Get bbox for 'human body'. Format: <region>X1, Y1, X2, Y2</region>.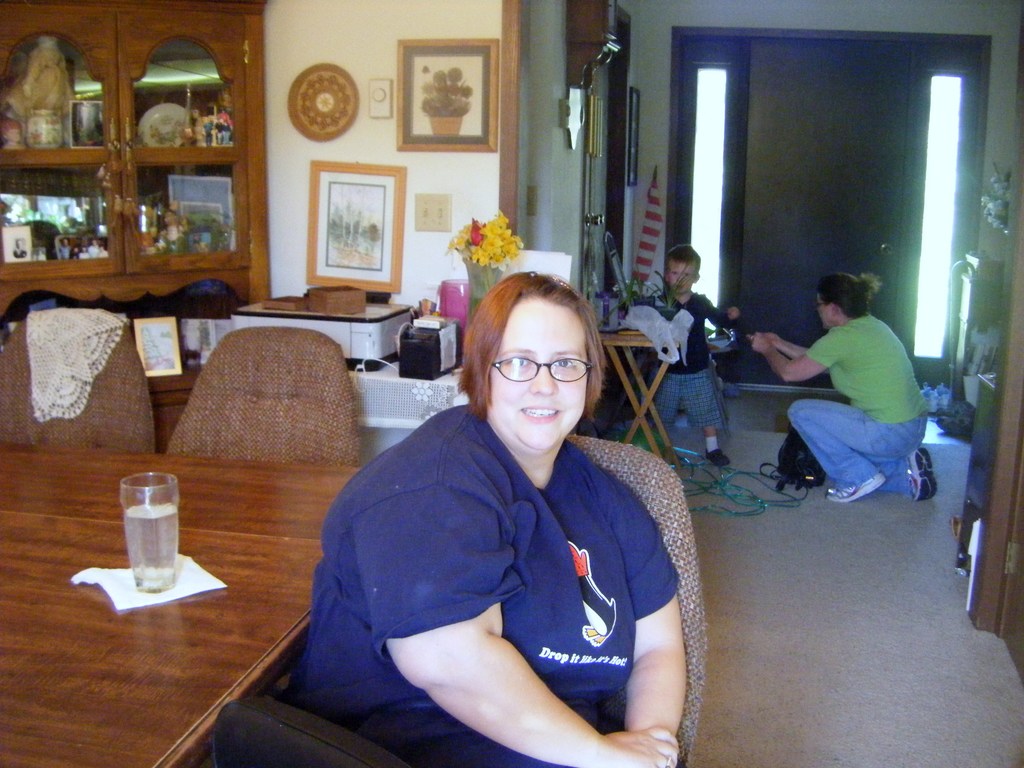
<region>772, 264, 936, 527</region>.
